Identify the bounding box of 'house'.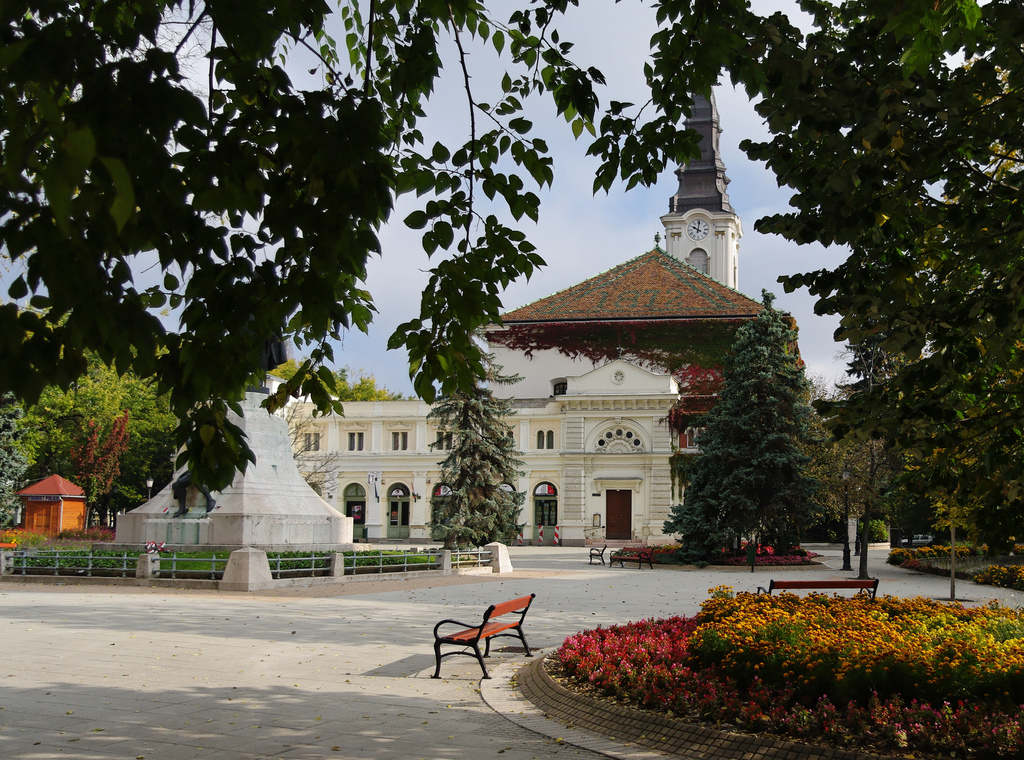
280,244,817,559.
